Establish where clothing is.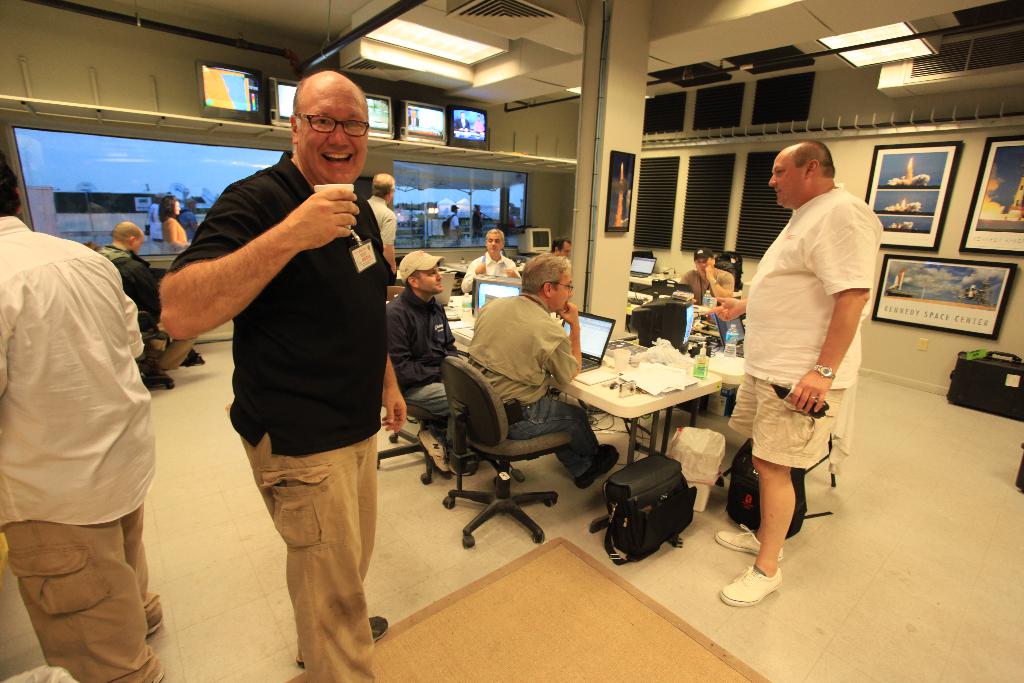
Established at region(0, 224, 163, 677).
